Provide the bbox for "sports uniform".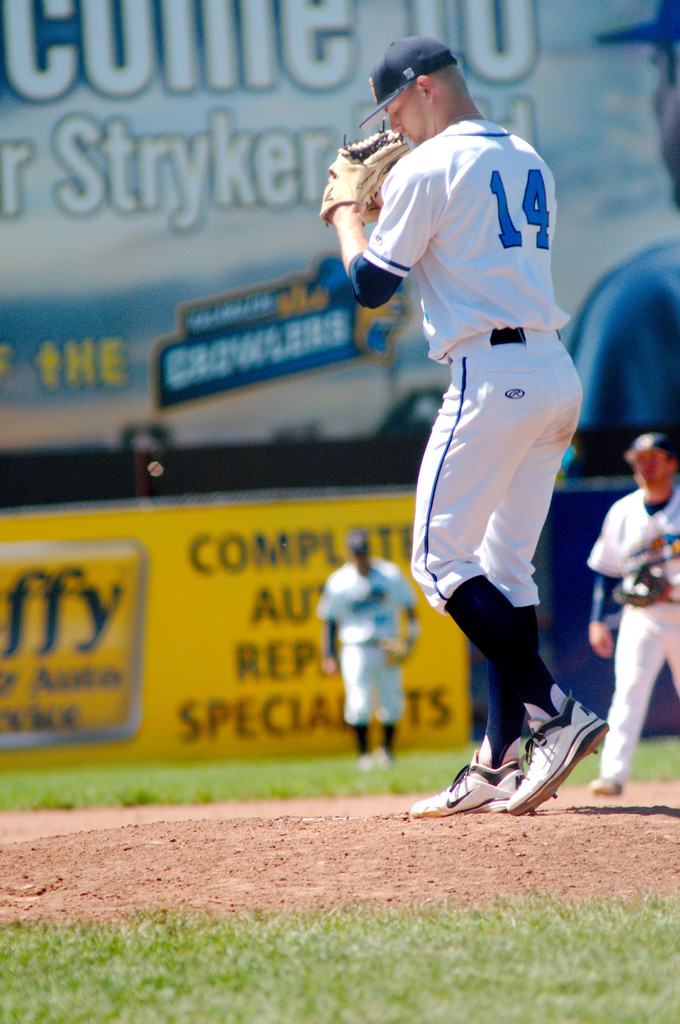
[left=603, top=490, right=679, bottom=785].
